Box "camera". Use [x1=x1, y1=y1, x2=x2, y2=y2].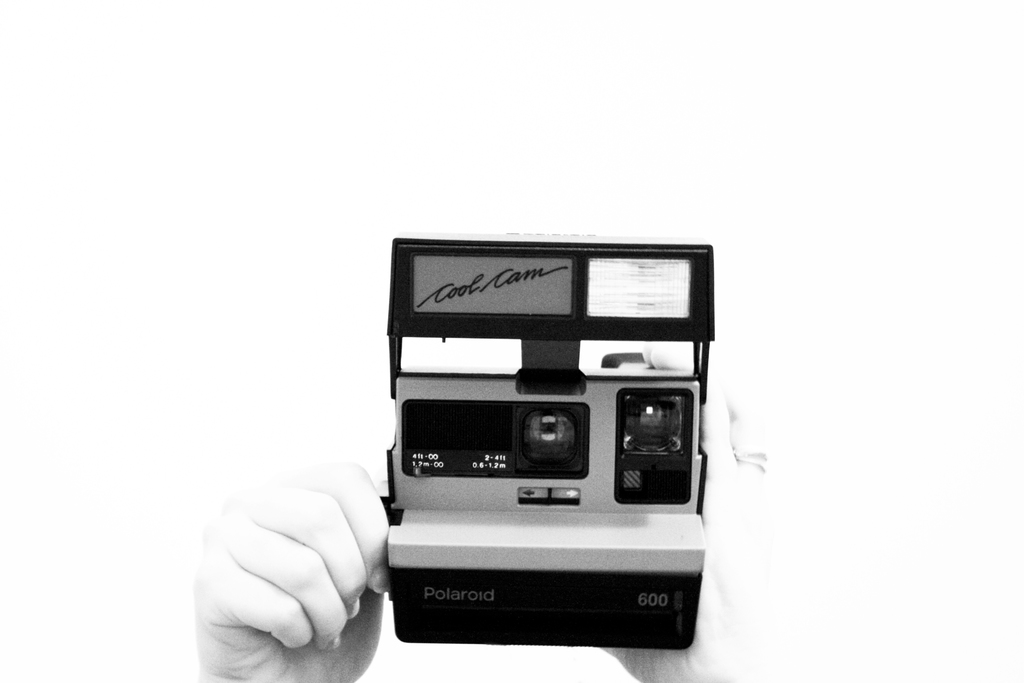
[x1=380, y1=231, x2=719, y2=652].
